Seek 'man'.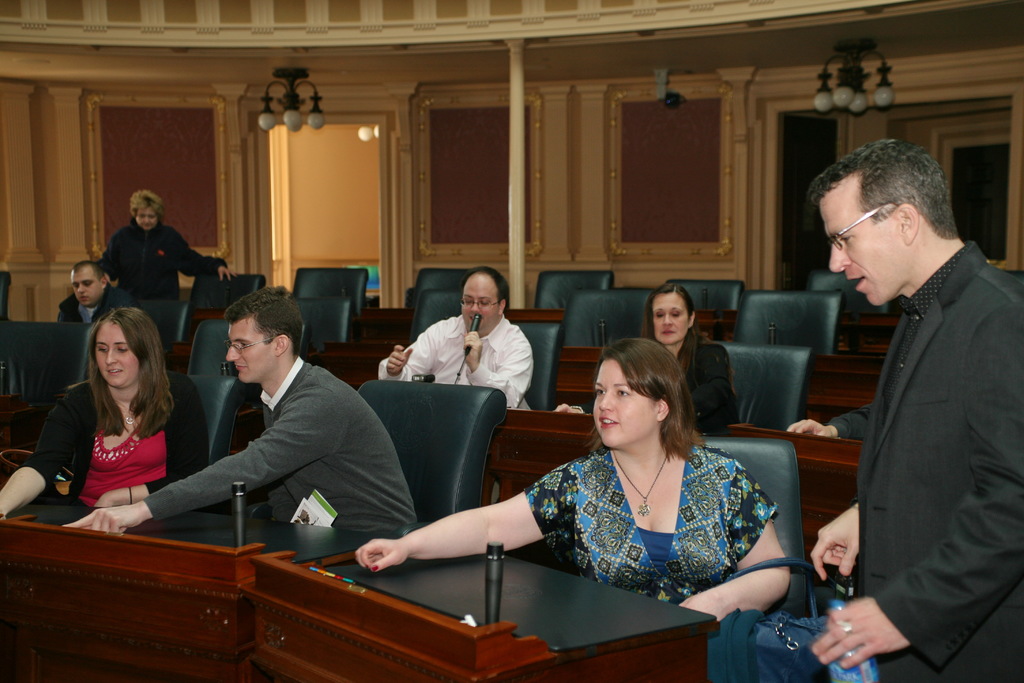
(x1=381, y1=265, x2=543, y2=411).
